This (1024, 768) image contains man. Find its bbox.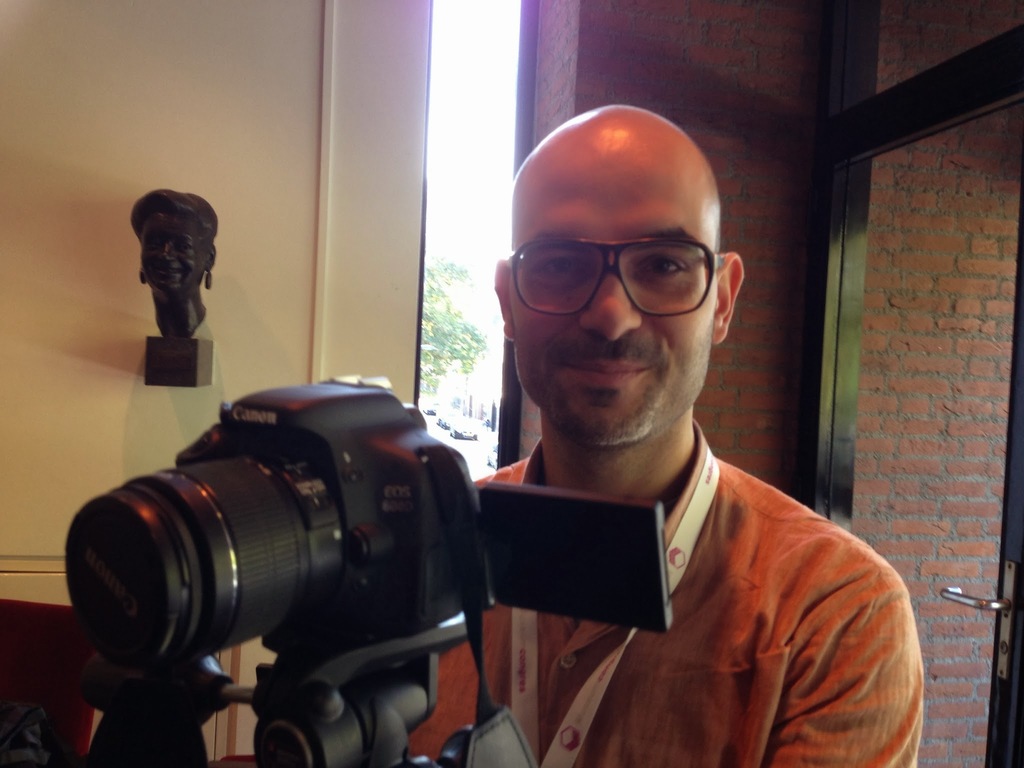
[x1=301, y1=152, x2=892, y2=746].
